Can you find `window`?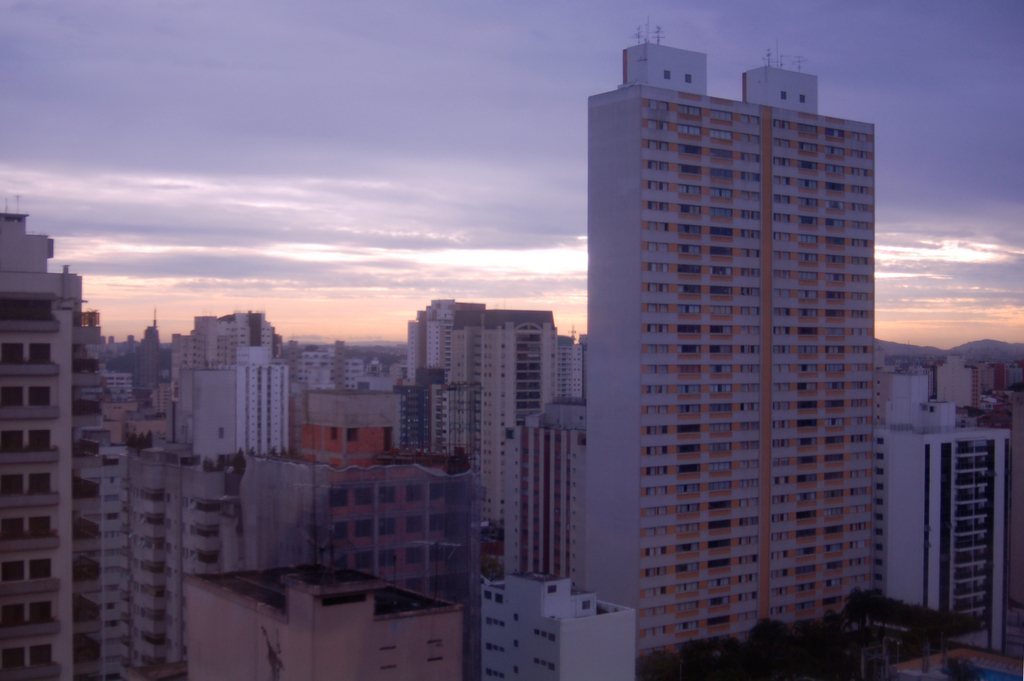
Yes, bounding box: {"left": 348, "top": 429, "right": 355, "bottom": 442}.
